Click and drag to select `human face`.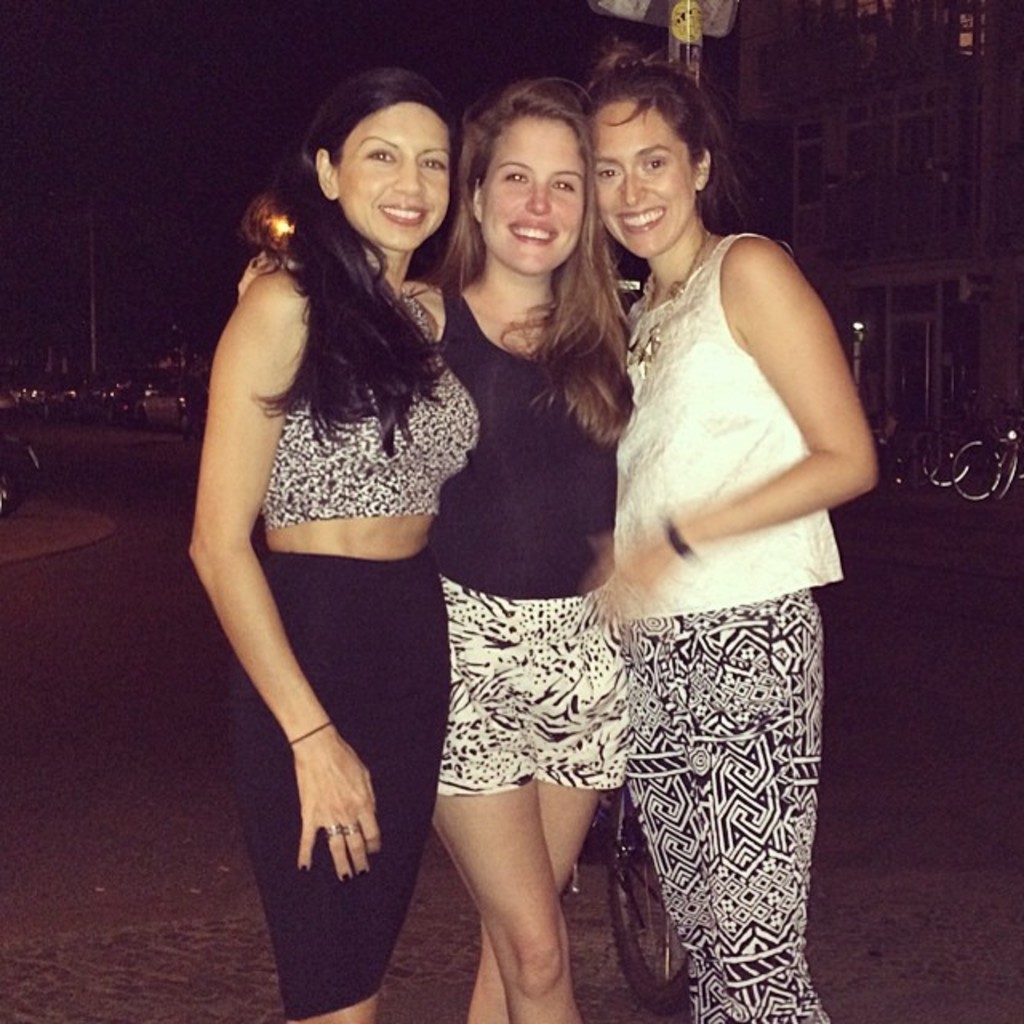
Selection: {"x1": 341, "y1": 106, "x2": 448, "y2": 250}.
